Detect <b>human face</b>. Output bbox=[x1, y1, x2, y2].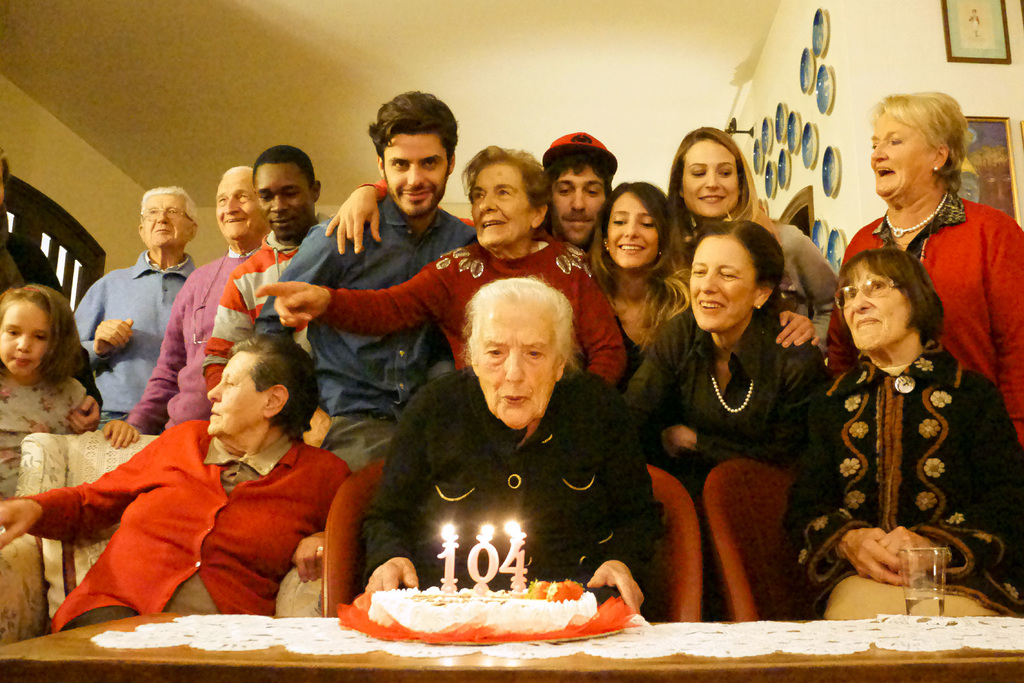
bbox=[214, 176, 261, 235].
